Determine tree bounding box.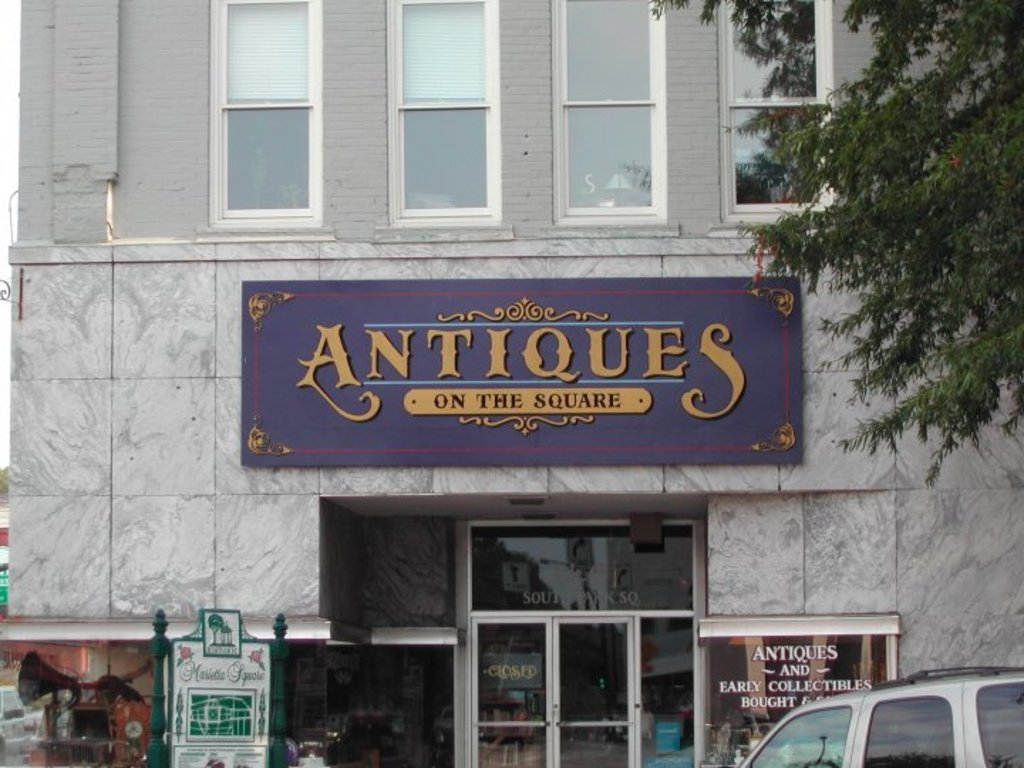
Determined: <bbox>647, 0, 1023, 488</bbox>.
